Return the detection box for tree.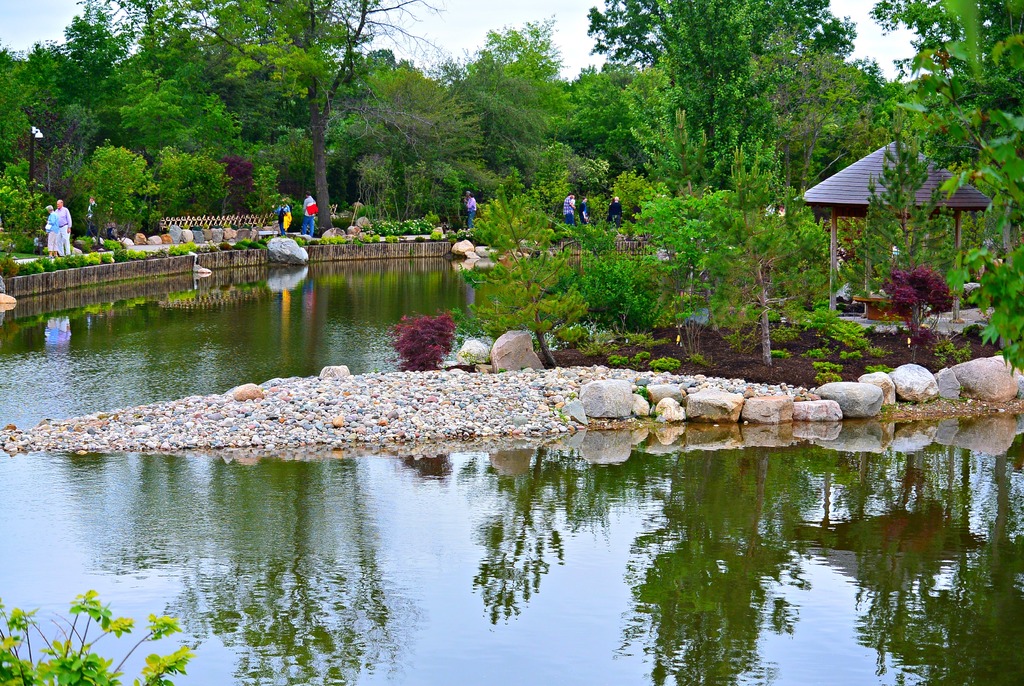
<box>476,163,564,376</box>.
